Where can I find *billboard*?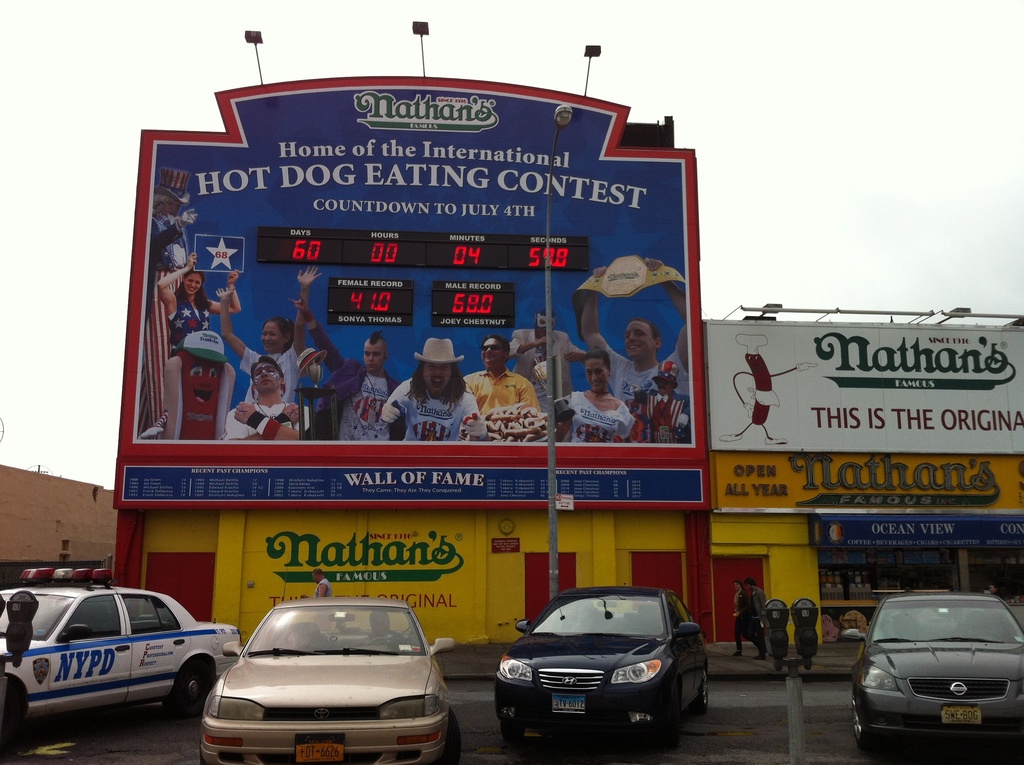
You can find it at 714, 447, 1022, 513.
